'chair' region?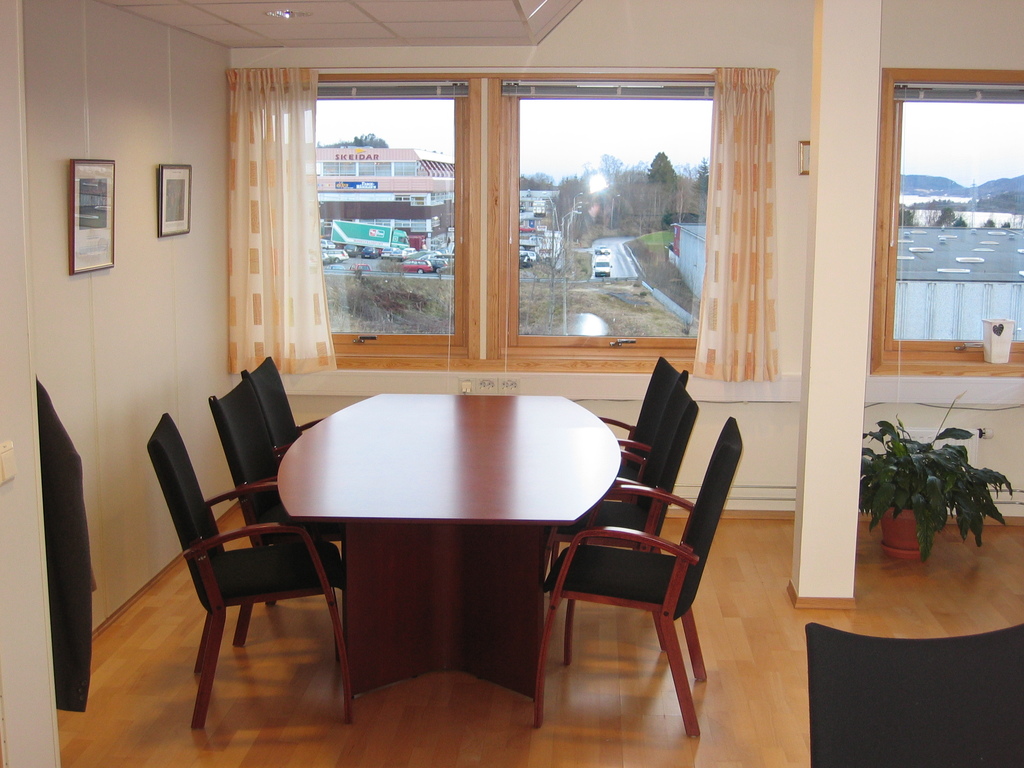
<region>600, 355, 689, 482</region>
